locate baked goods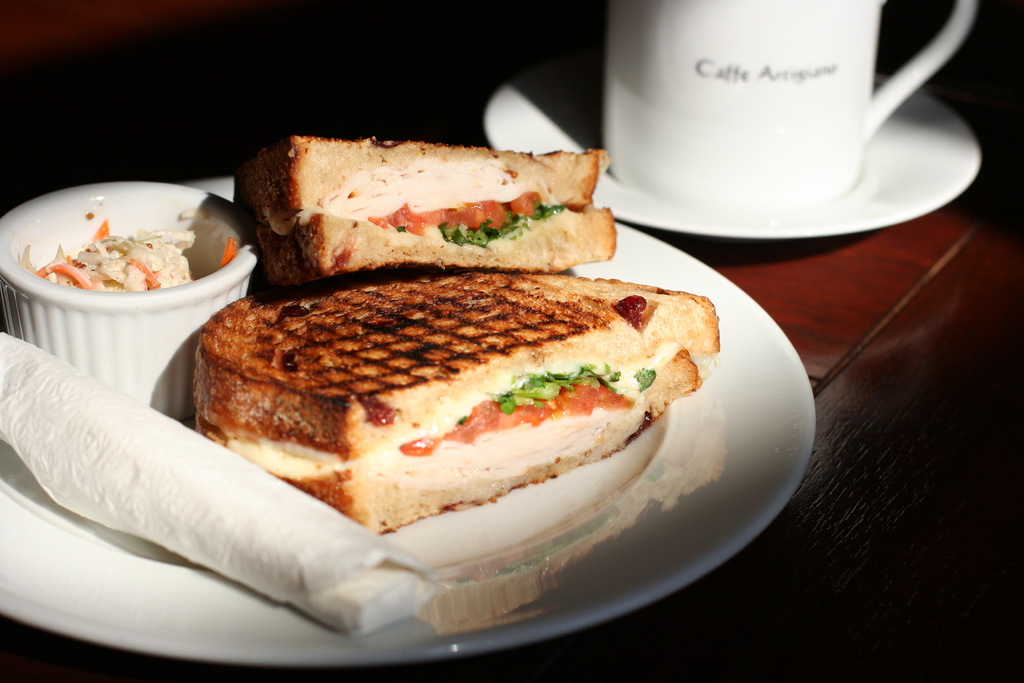
205,265,705,549
